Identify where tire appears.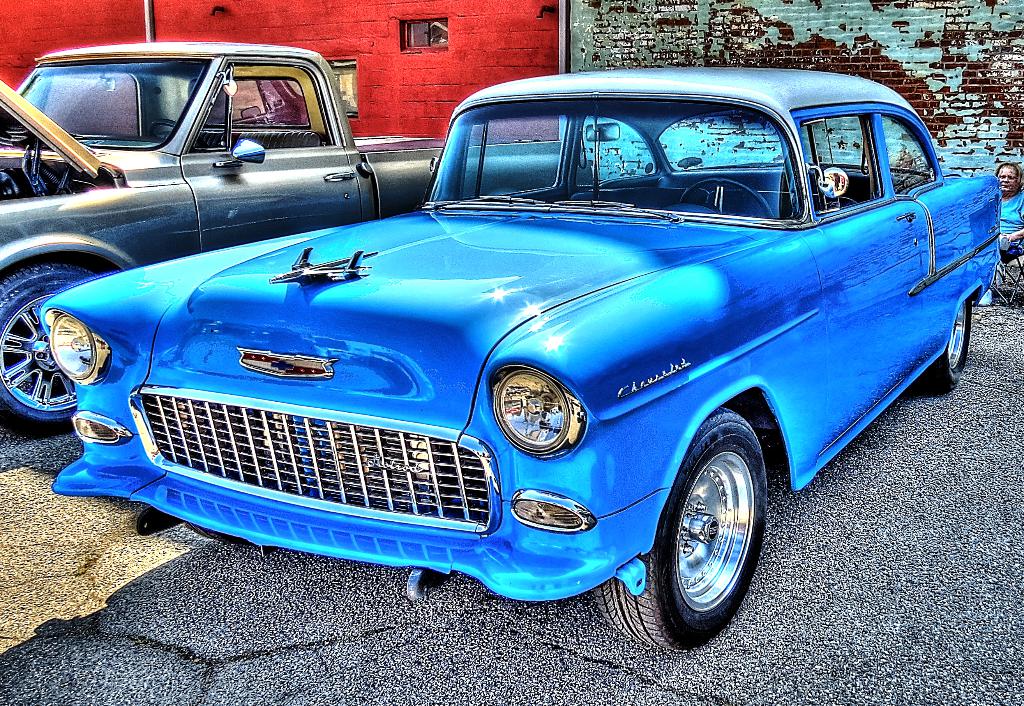
Appears at x1=933, y1=298, x2=972, y2=389.
